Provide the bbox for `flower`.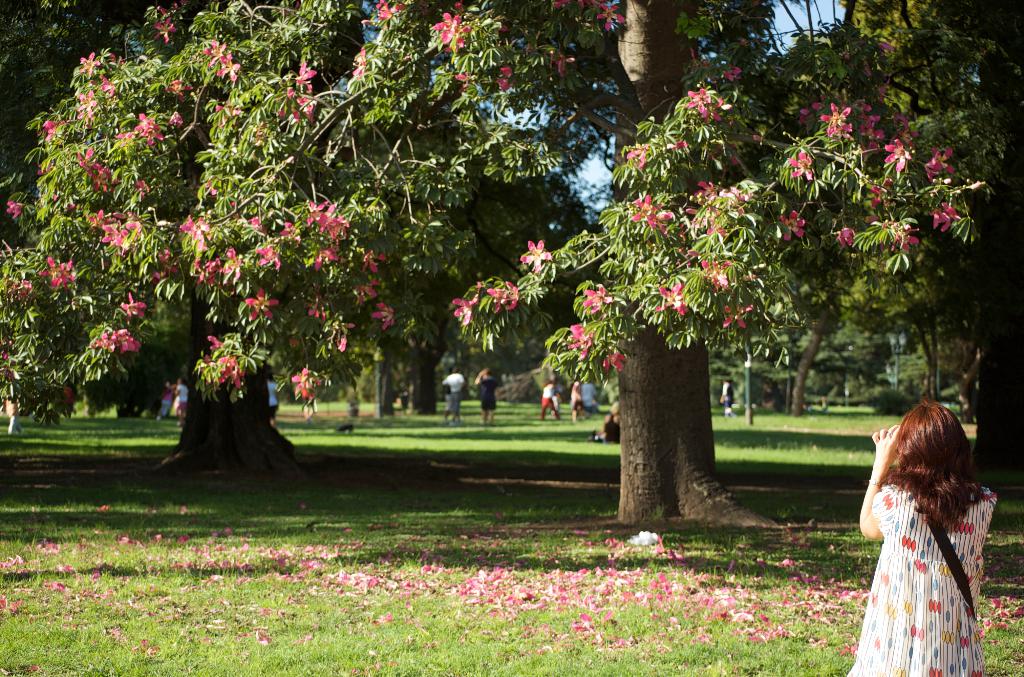
[719, 64, 742, 84].
